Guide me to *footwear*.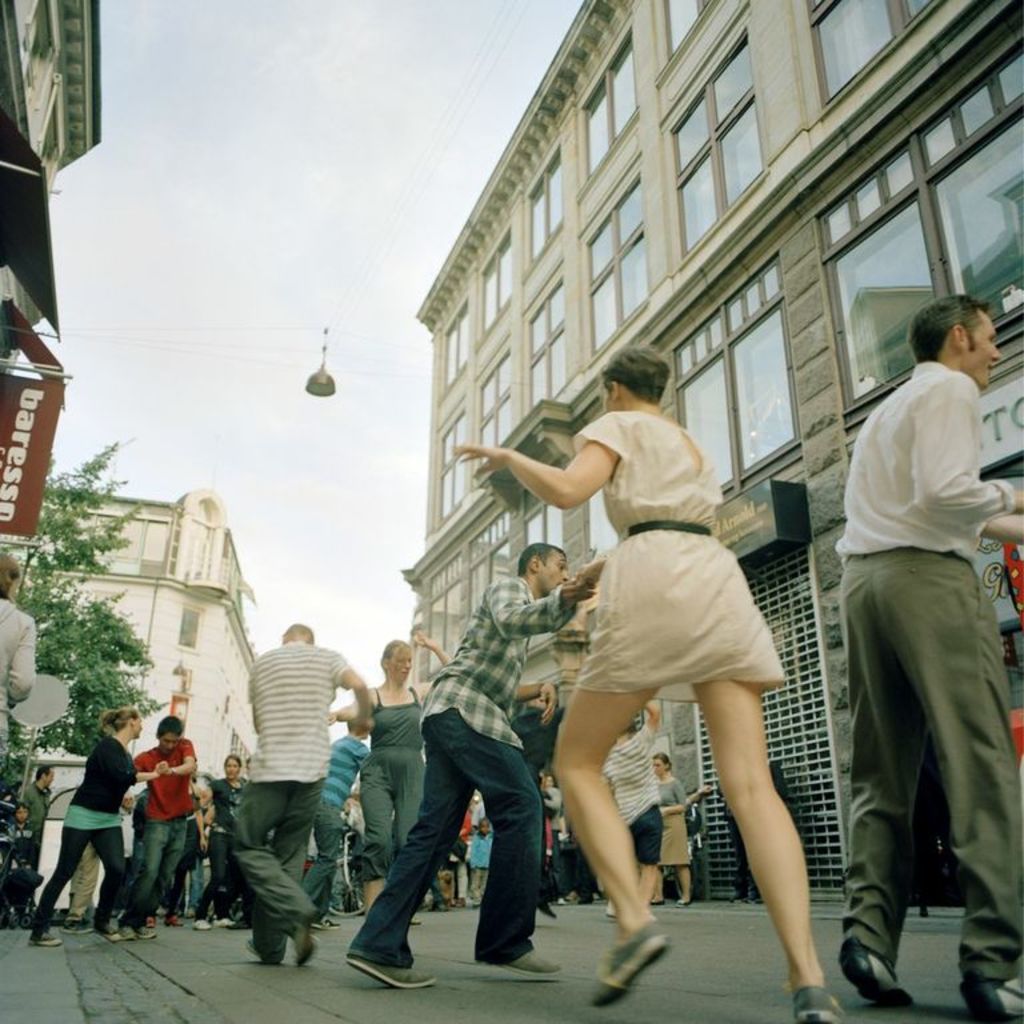
Guidance: bbox=(143, 925, 159, 943).
